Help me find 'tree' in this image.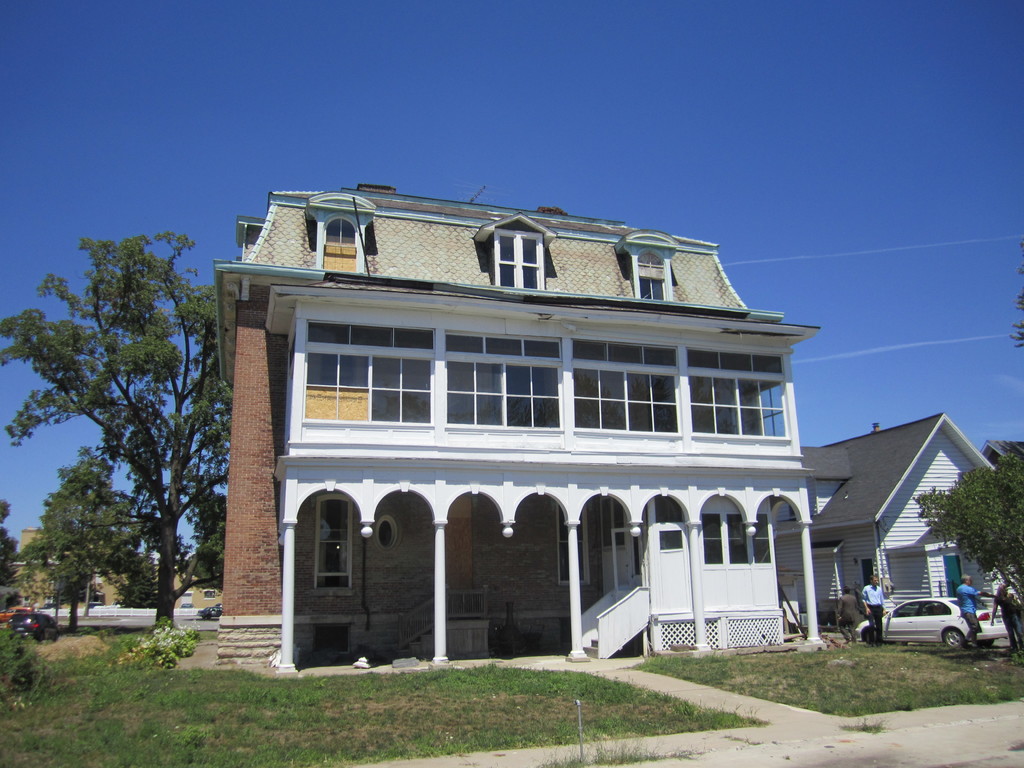
Found it: x1=28 y1=441 x2=140 y2=622.
